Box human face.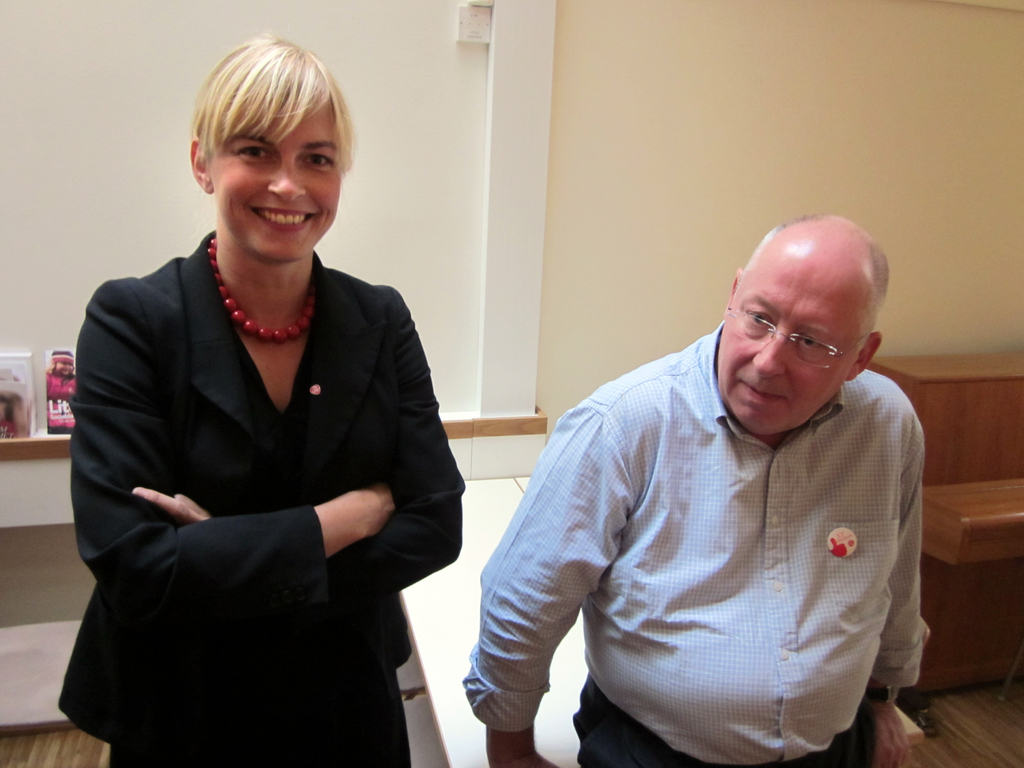
212 111 346 260.
